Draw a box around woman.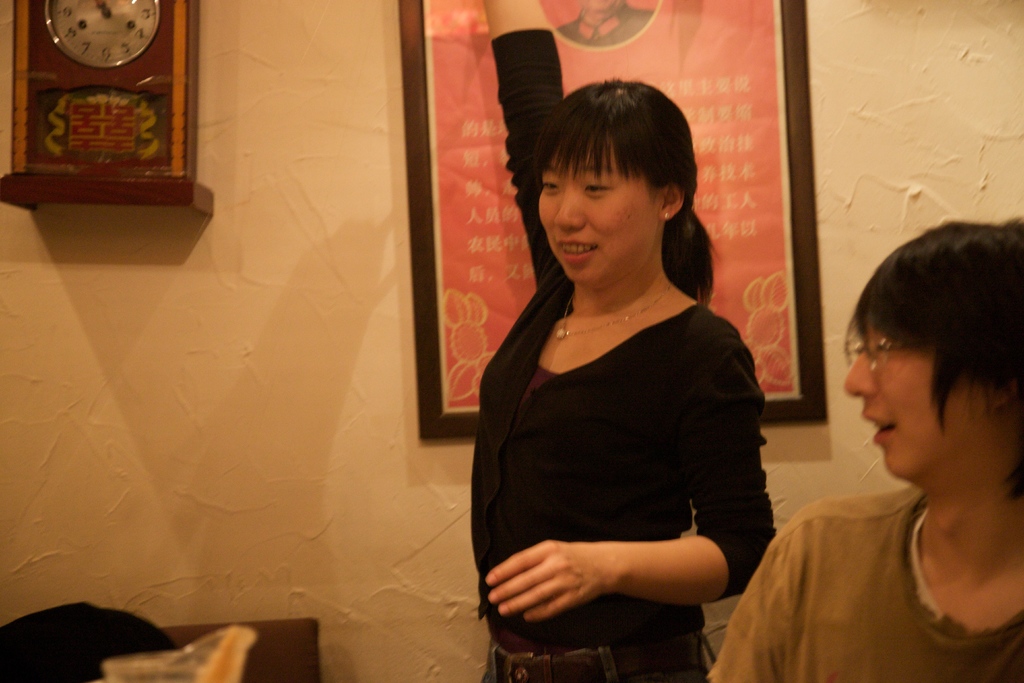
(x1=700, y1=215, x2=1023, y2=682).
